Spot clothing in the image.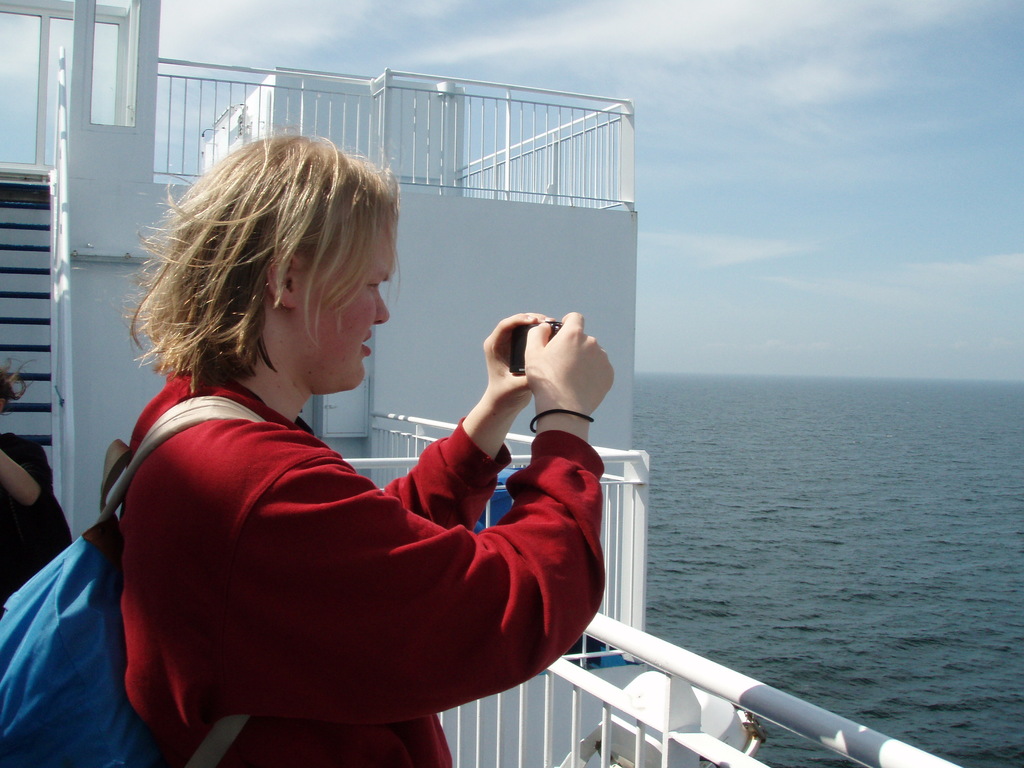
clothing found at {"x1": 0, "y1": 428, "x2": 72, "y2": 613}.
